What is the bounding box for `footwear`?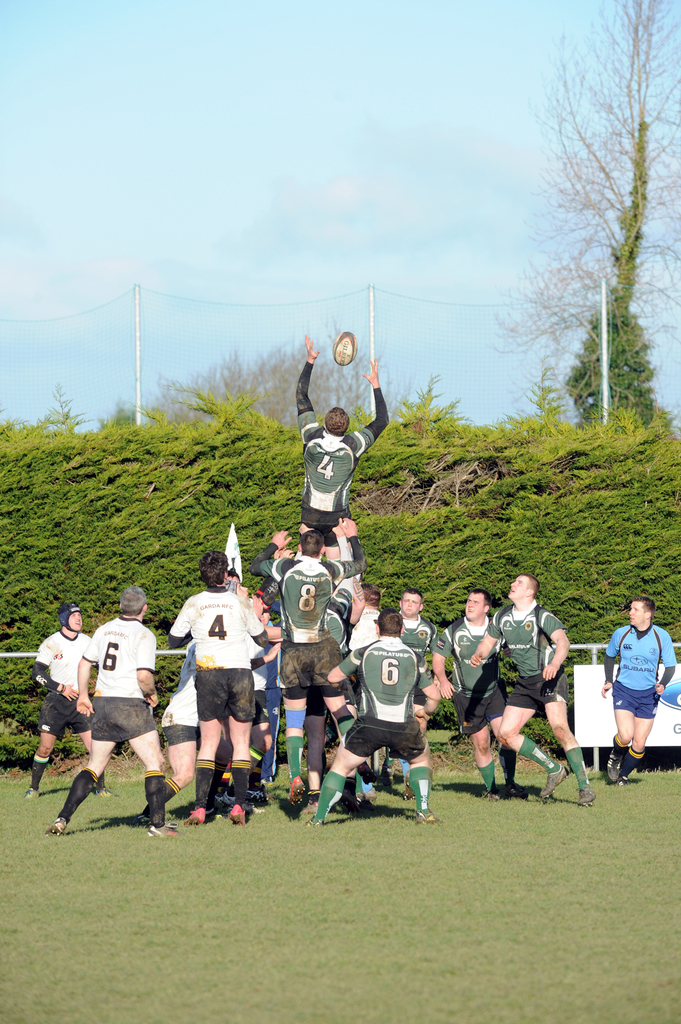
BBox(508, 781, 527, 797).
